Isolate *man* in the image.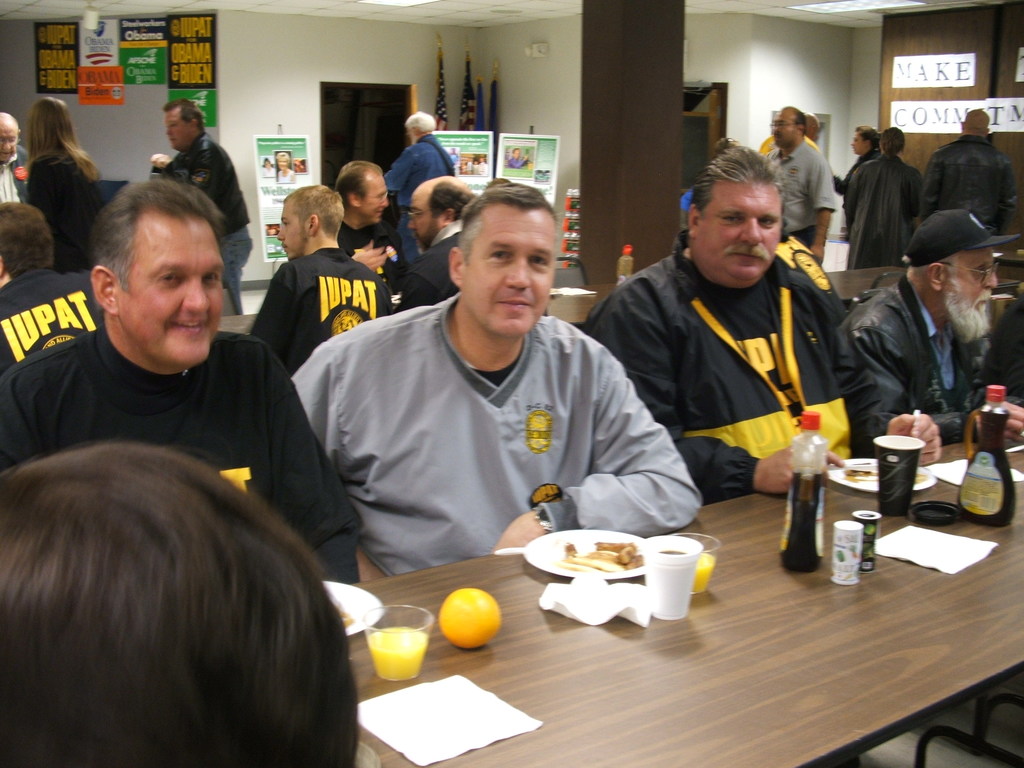
Isolated region: <bbox>145, 103, 242, 307</bbox>.
